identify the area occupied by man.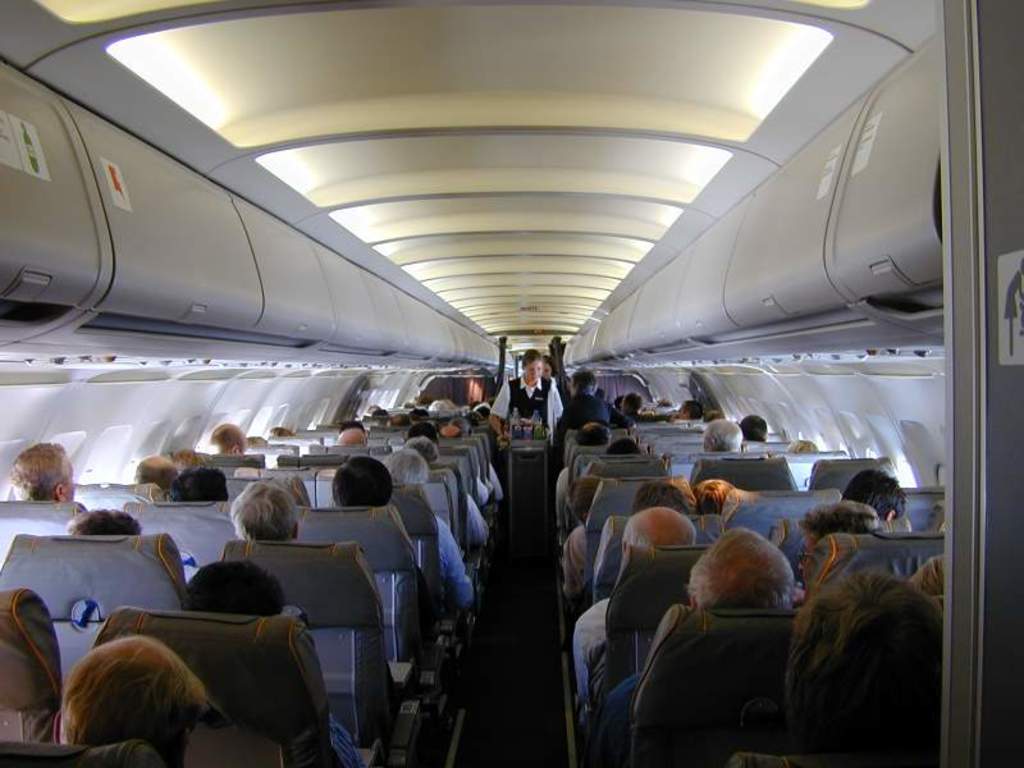
Area: (x1=572, y1=504, x2=694, y2=707).
